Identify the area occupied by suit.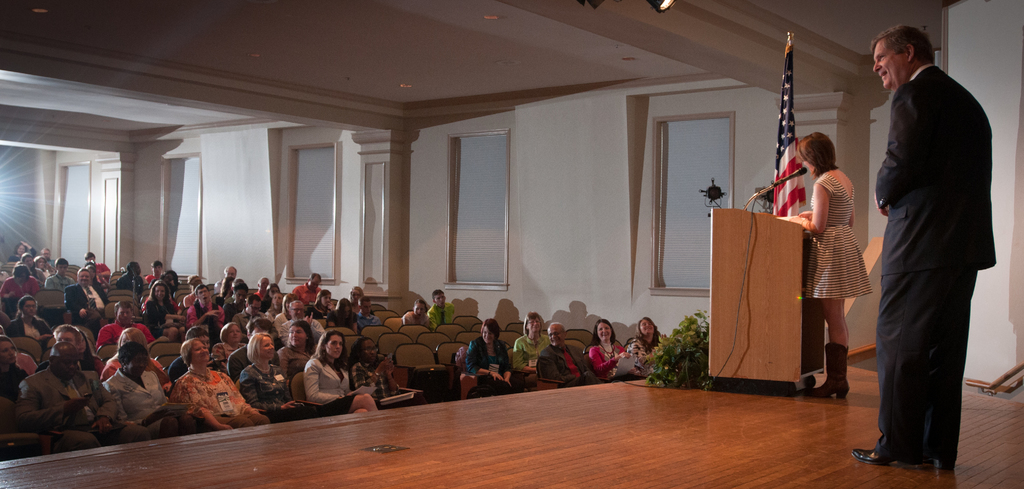
Area: <region>536, 342, 602, 393</region>.
